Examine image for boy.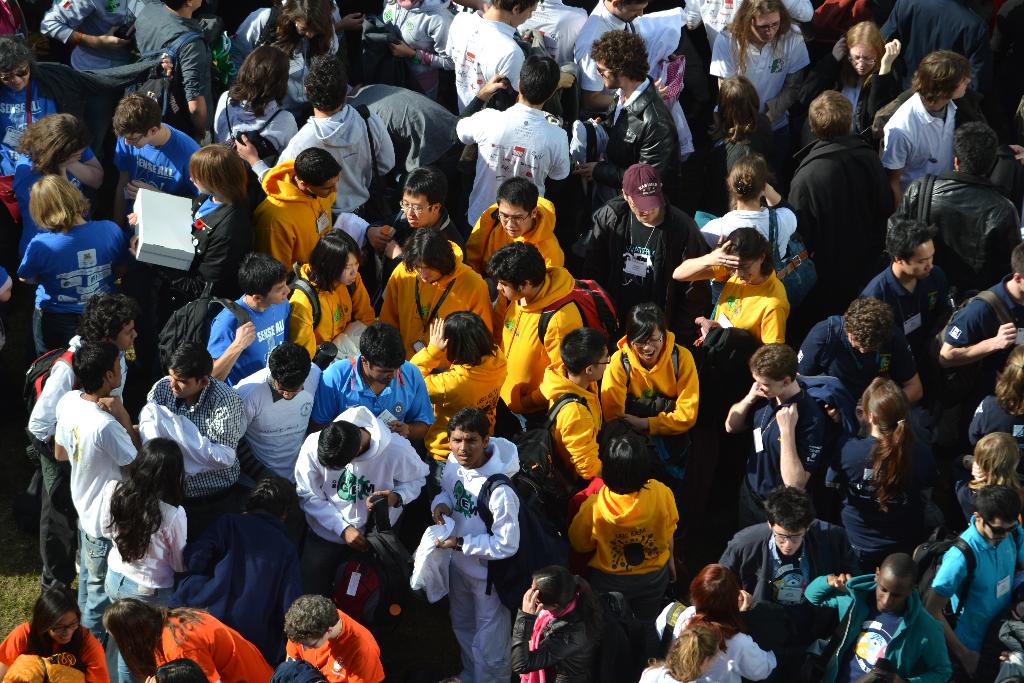
Examination result: left=733, top=347, right=835, bottom=539.
